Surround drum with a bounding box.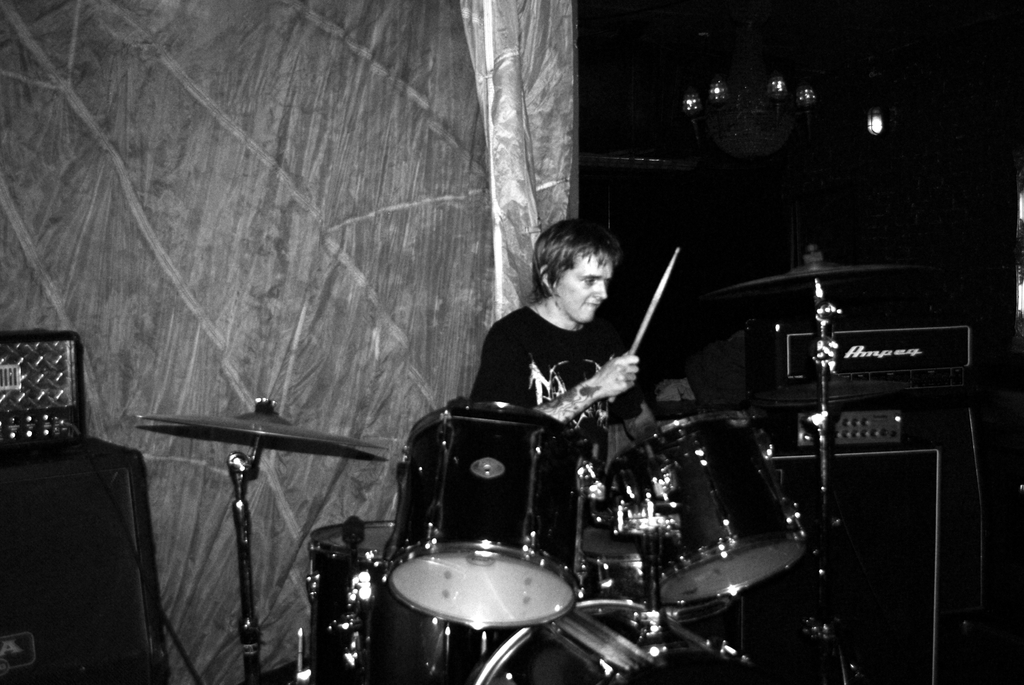
<bbox>611, 411, 808, 608</bbox>.
